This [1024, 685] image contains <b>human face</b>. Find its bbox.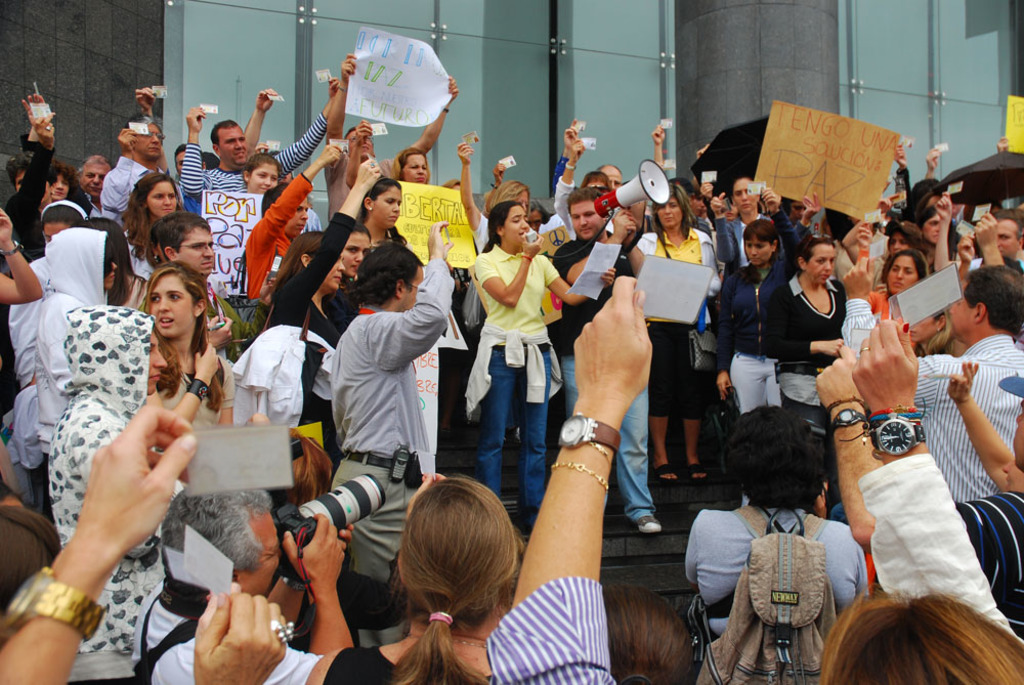
box=[505, 208, 528, 251].
